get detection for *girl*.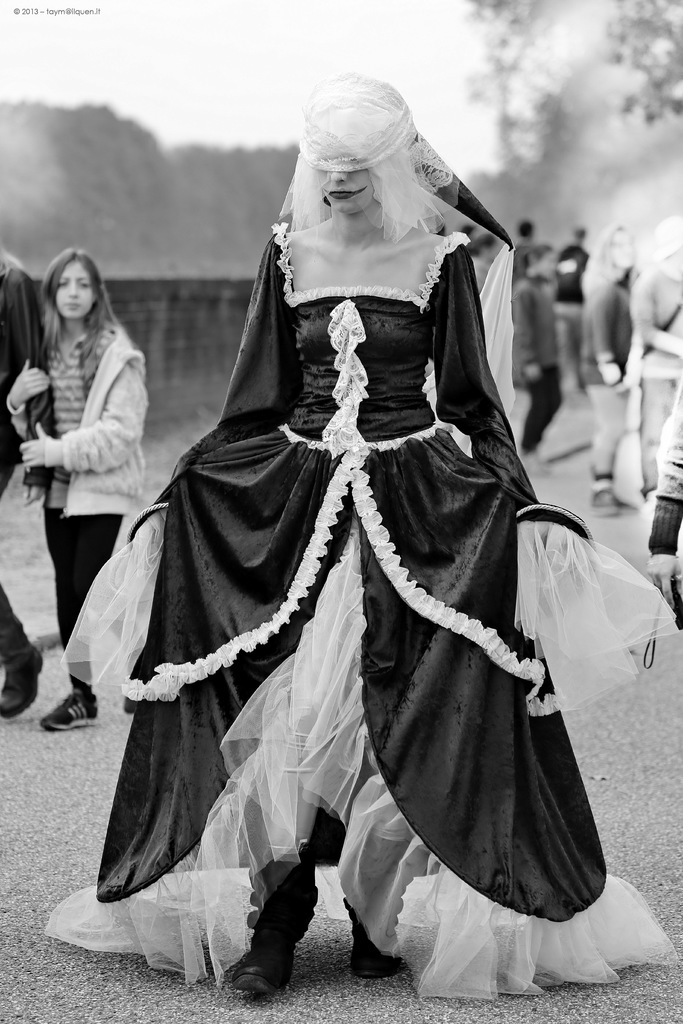
Detection: rect(0, 248, 148, 730).
